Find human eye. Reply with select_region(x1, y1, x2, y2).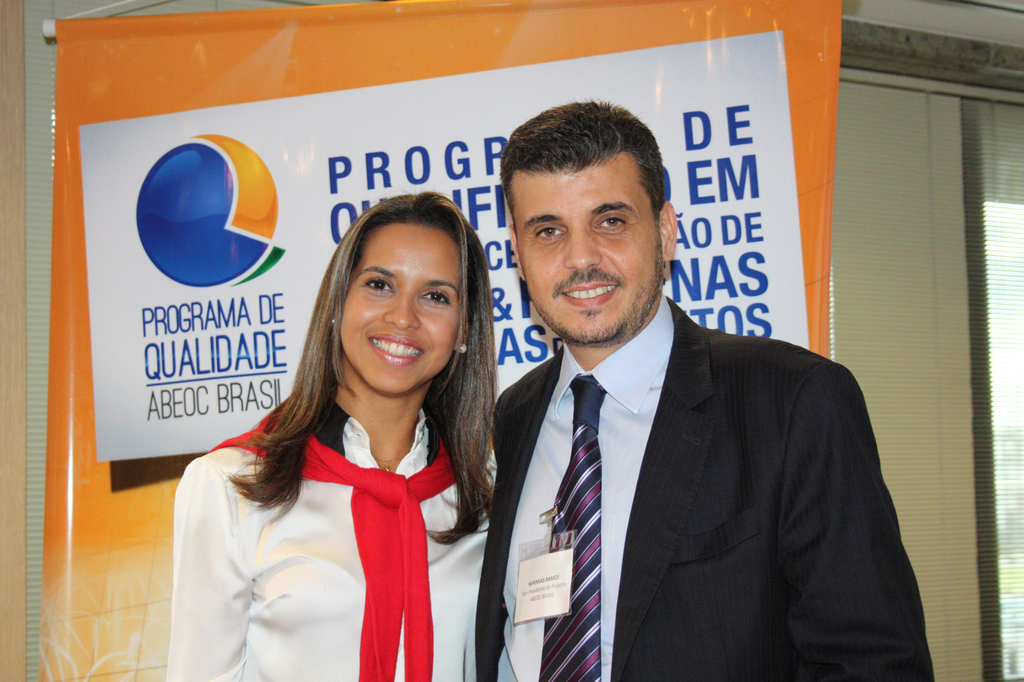
select_region(419, 287, 452, 307).
